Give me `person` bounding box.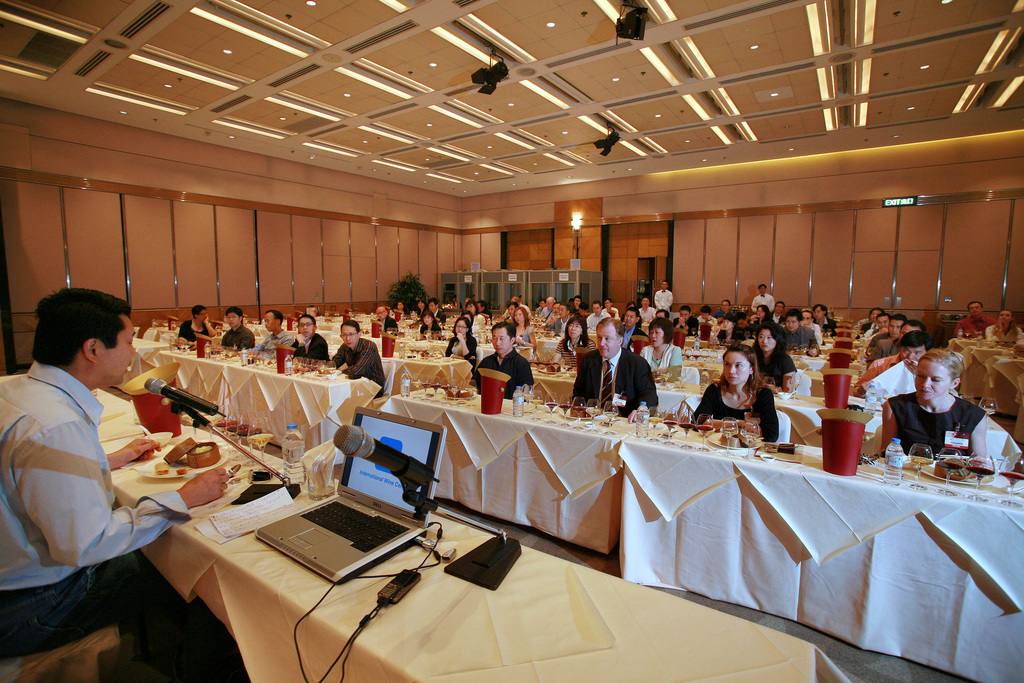
x1=751 y1=322 x2=811 y2=388.
